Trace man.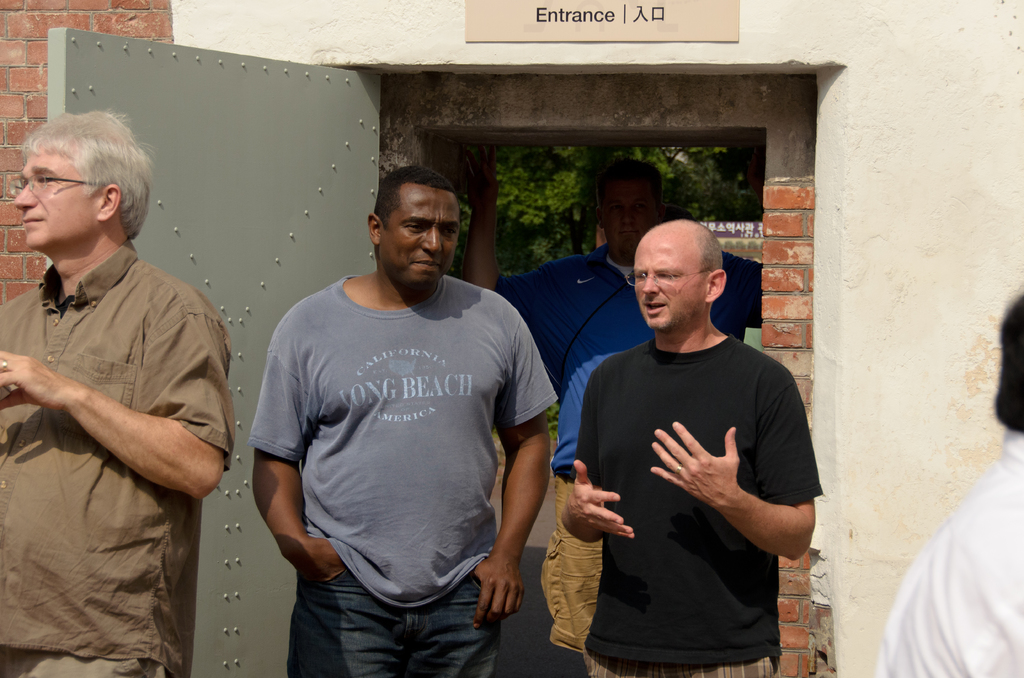
Traced to {"left": 881, "top": 289, "right": 1023, "bottom": 677}.
